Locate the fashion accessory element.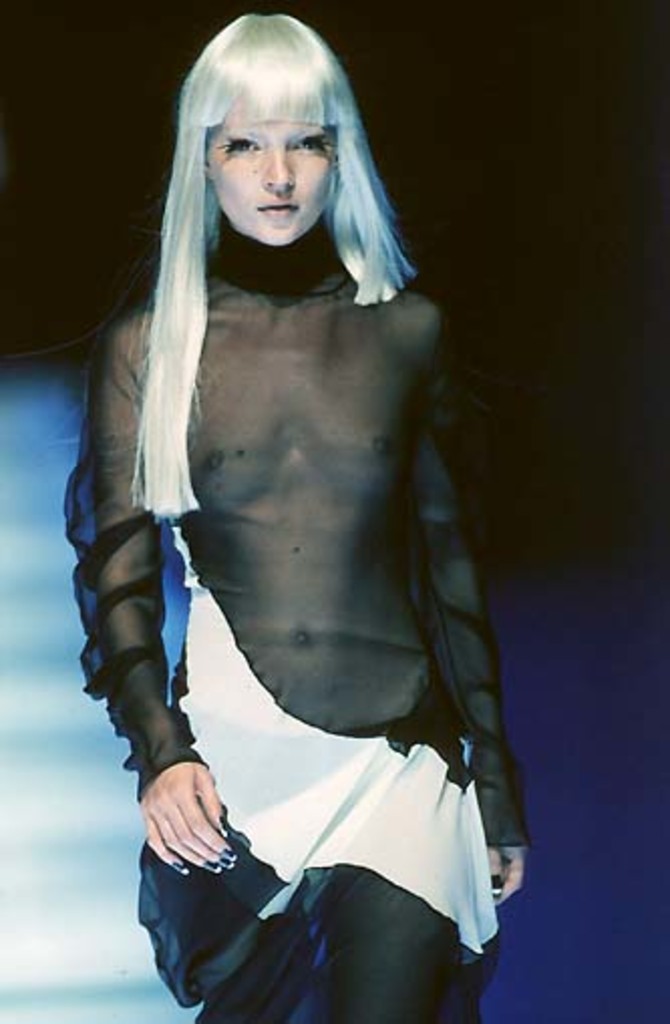
Element bbox: detection(213, 811, 227, 839).
